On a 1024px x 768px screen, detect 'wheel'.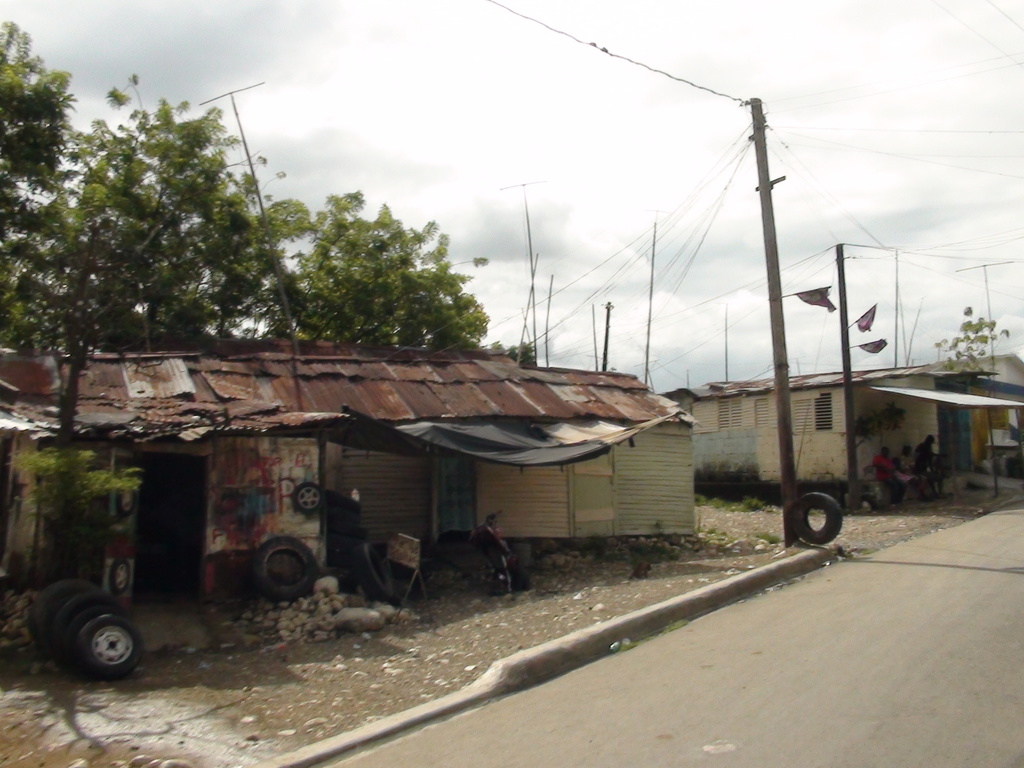
<box>118,479,136,518</box>.
